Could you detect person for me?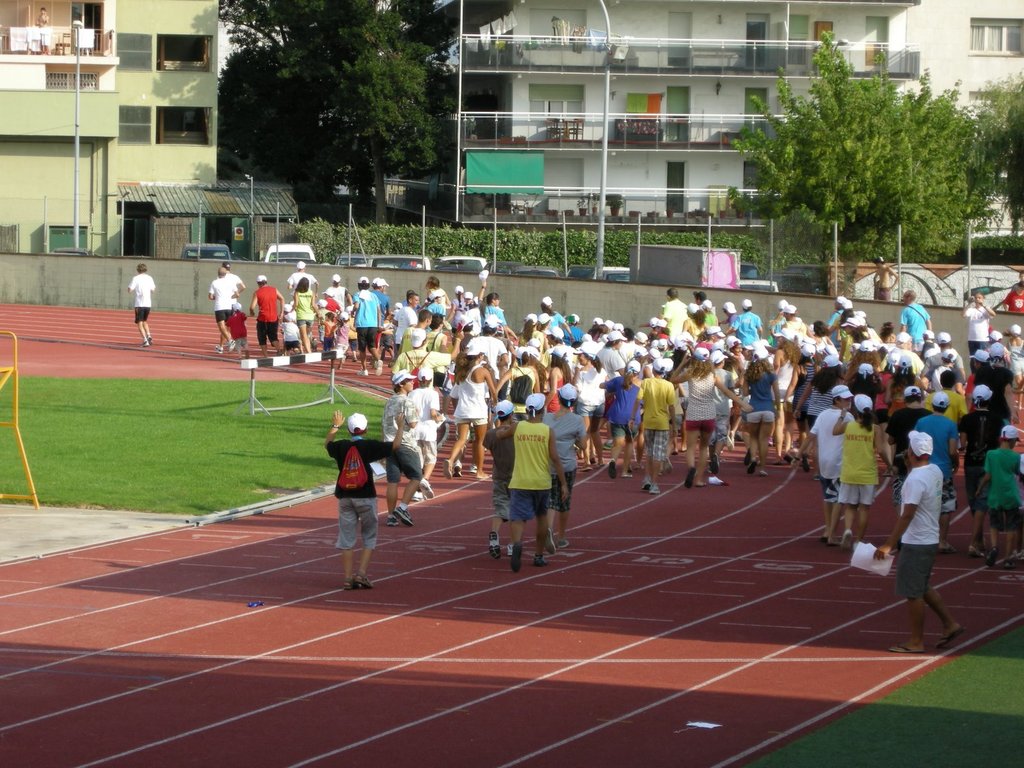
Detection result: [left=129, top=266, right=154, bottom=348].
